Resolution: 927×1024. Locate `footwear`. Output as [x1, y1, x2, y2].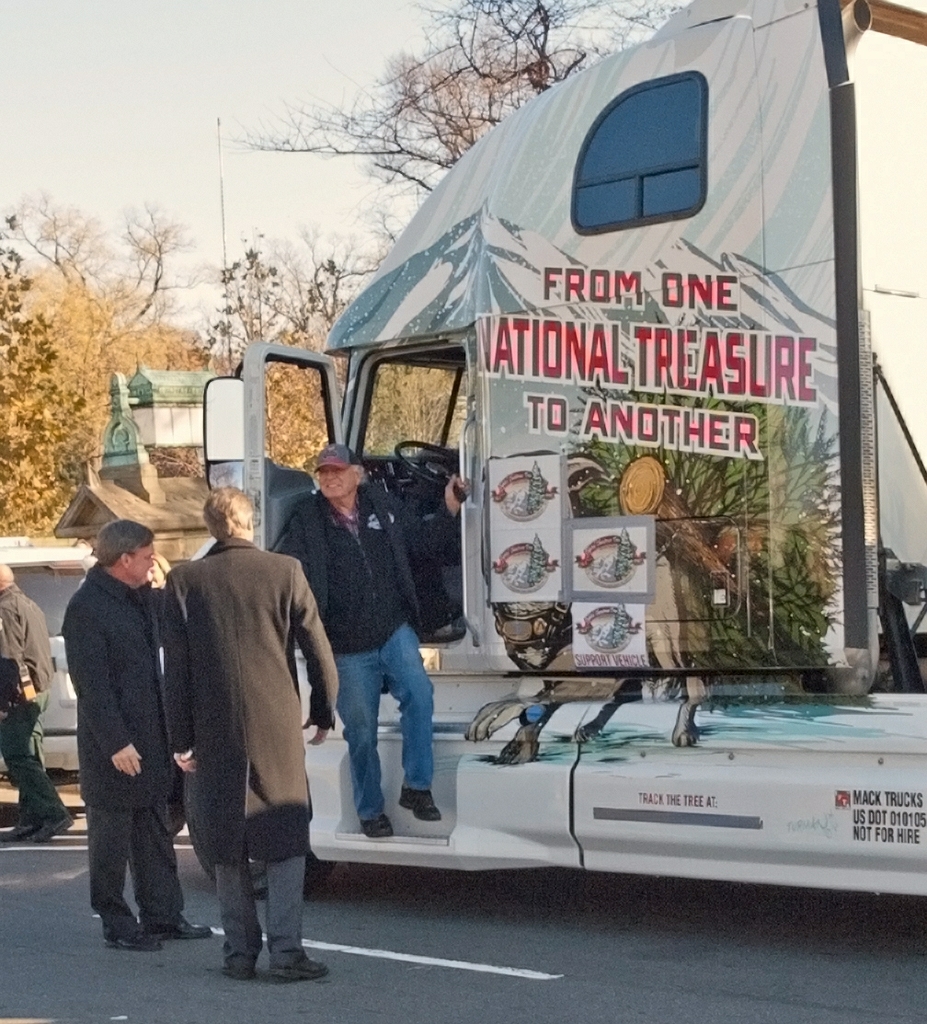
[28, 814, 75, 846].
